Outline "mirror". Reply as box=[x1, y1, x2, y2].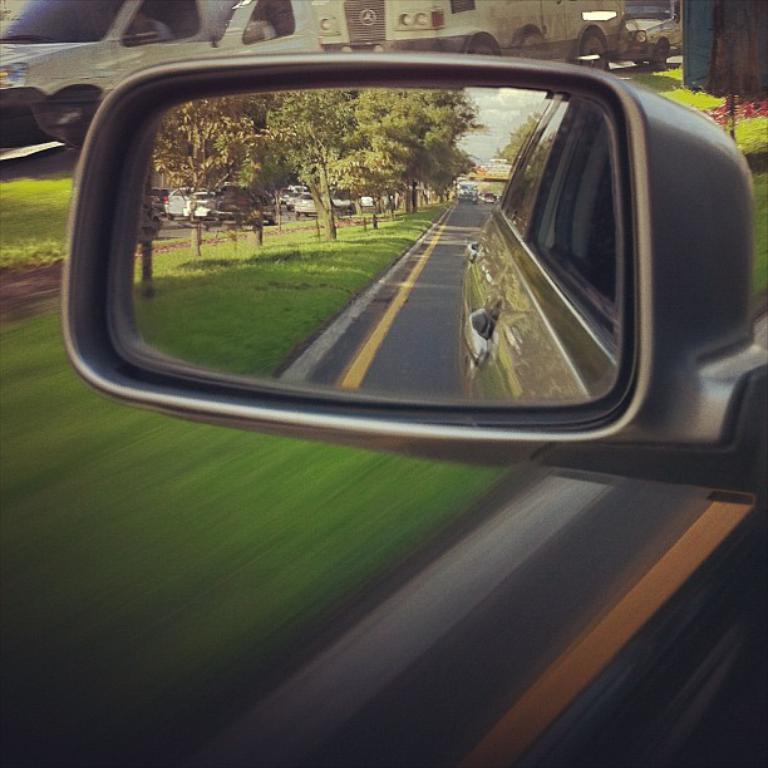
box=[103, 82, 639, 405].
